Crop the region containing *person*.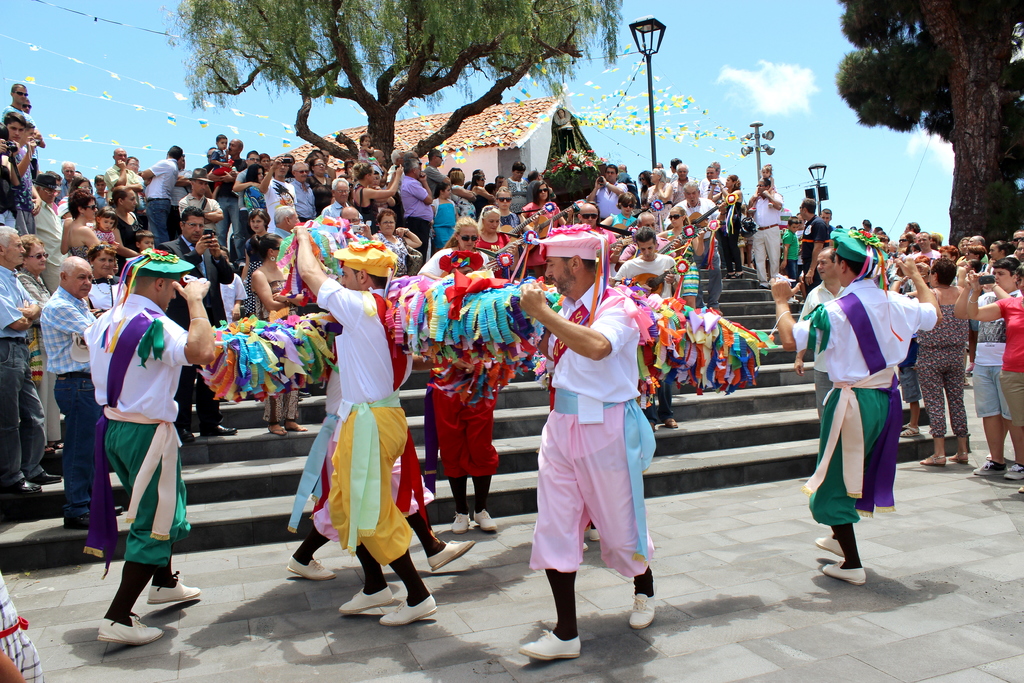
Crop region: region(0, 571, 47, 682).
